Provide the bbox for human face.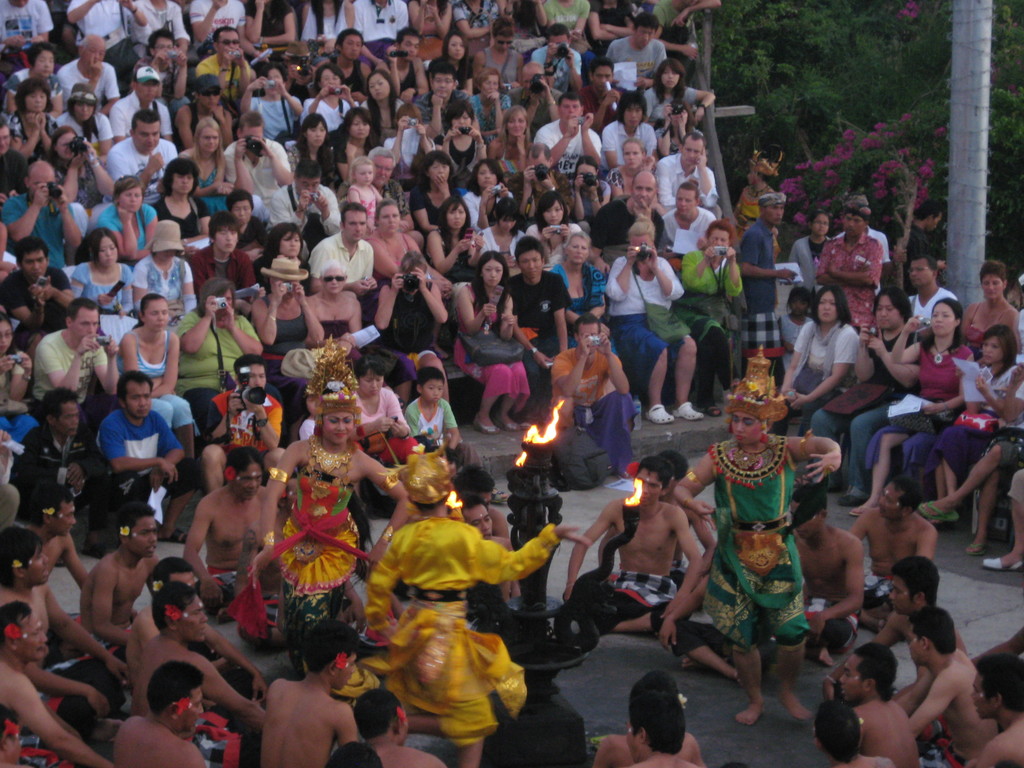
[196, 87, 220, 110].
